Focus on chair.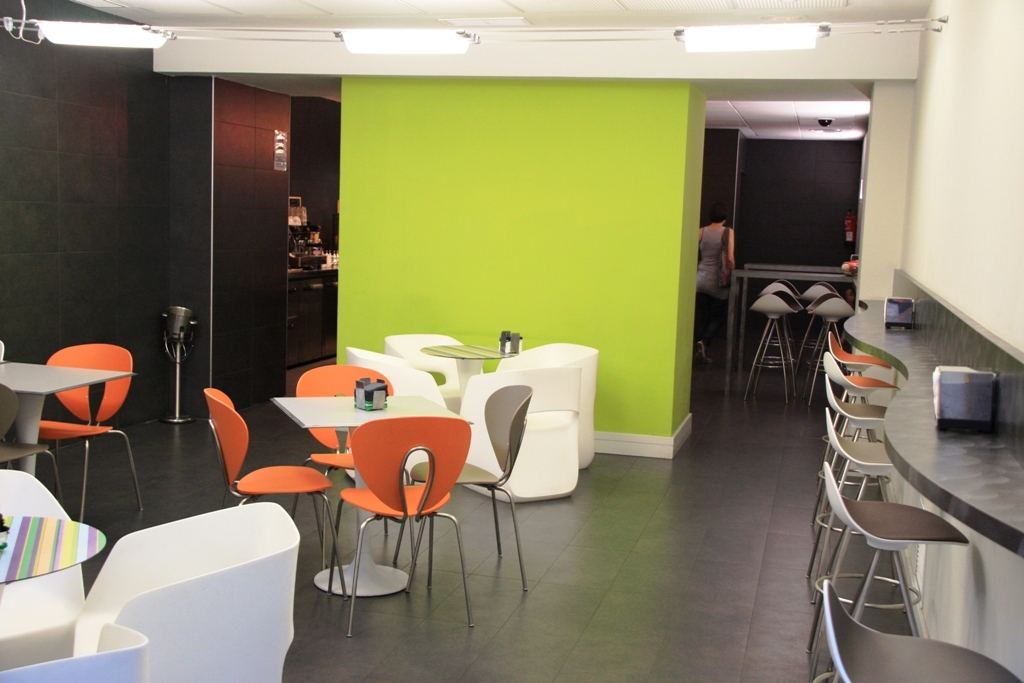
Focused at 826, 332, 899, 425.
